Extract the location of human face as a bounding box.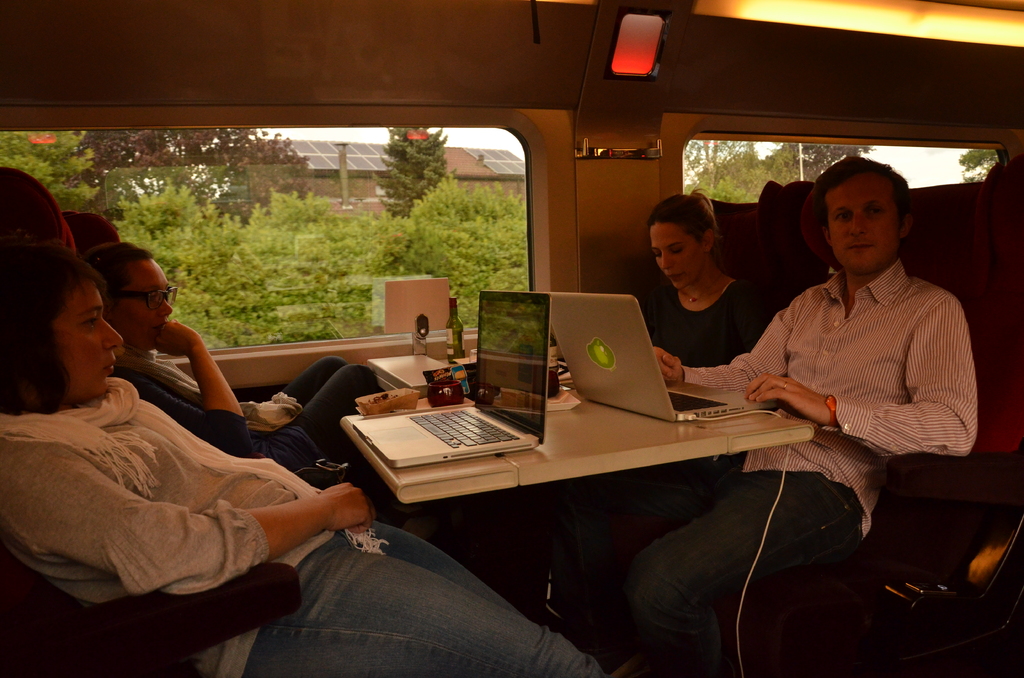
bbox(126, 256, 175, 356).
